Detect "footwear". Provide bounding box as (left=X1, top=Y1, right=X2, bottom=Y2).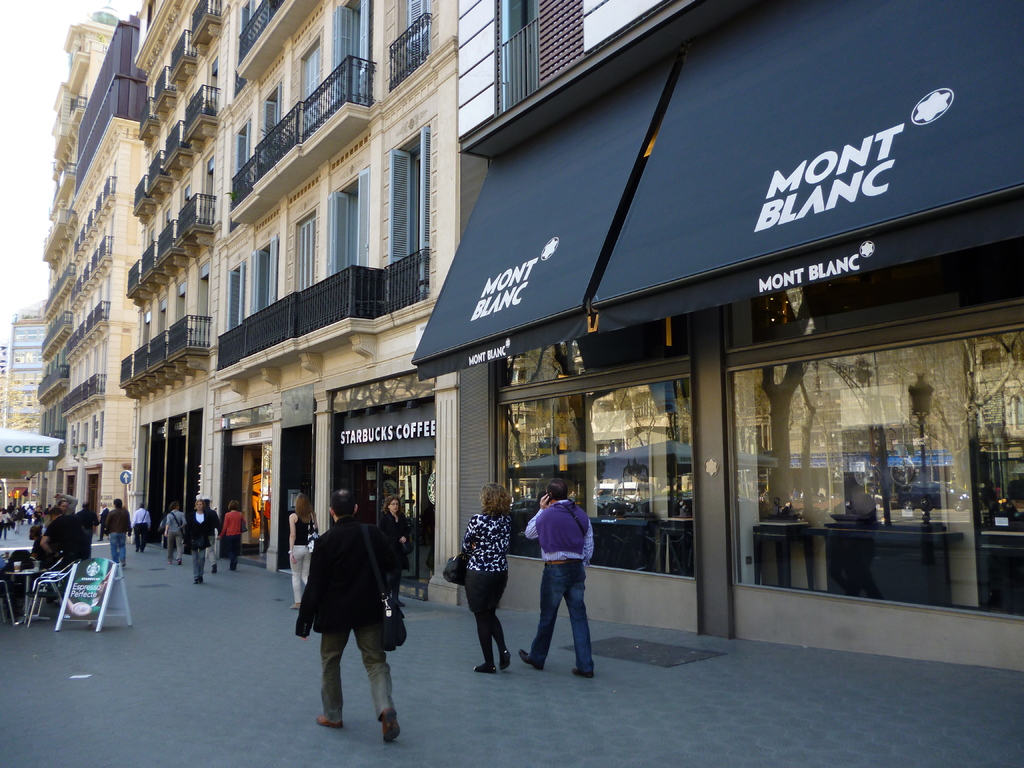
(left=568, top=667, right=593, bottom=680).
